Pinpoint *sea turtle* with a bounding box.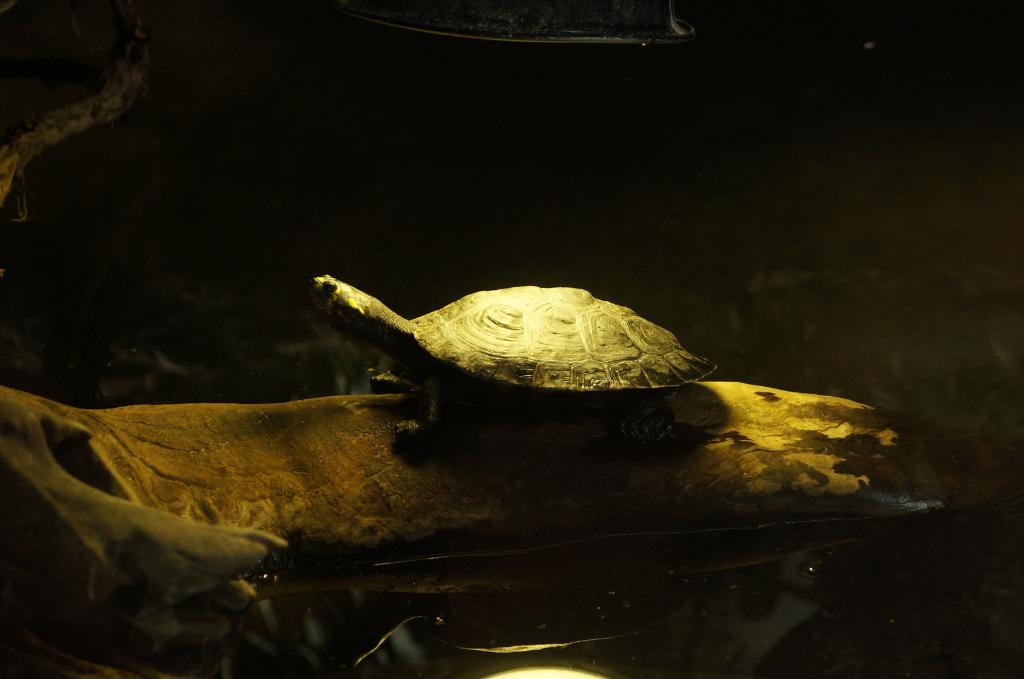
x1=309, y1=263, x2=728, y2=465.
